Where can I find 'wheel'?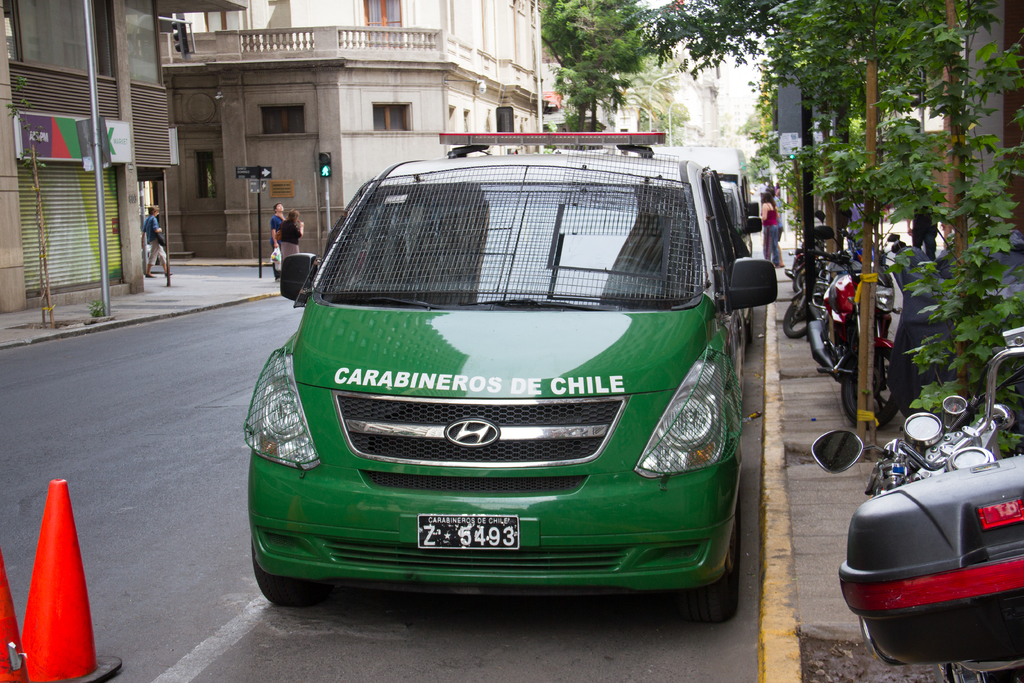
You can find it at 838:340:911:432.
